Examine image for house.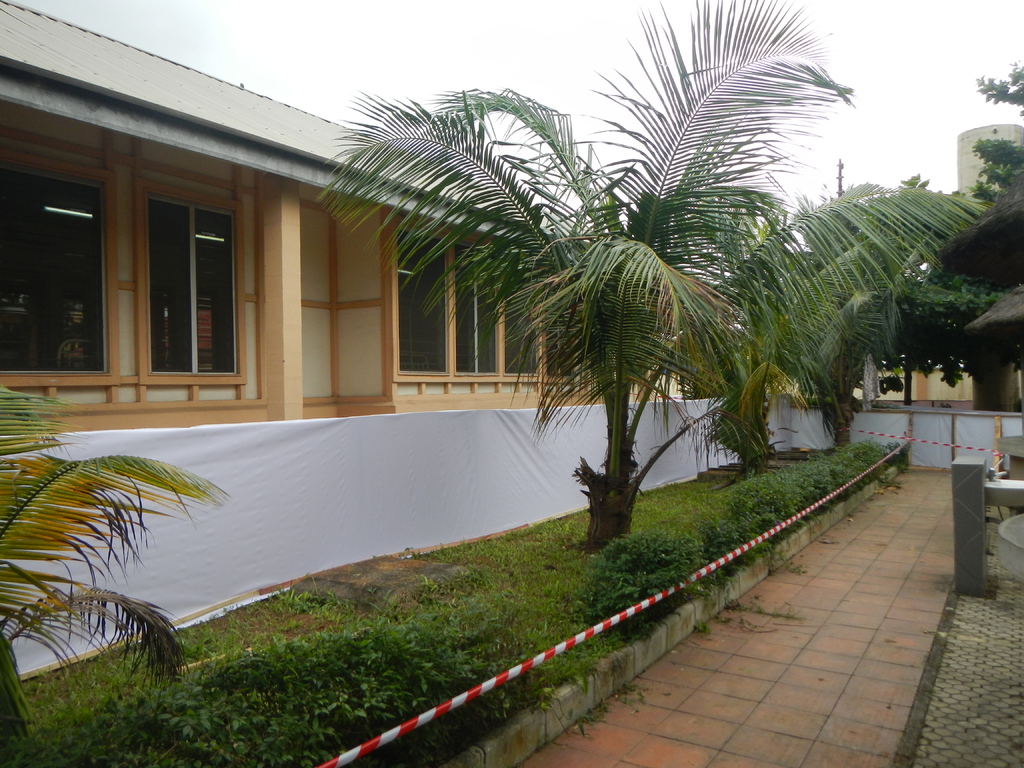
Examination result: x1=0 y1=0 x2=1023 y2=699.
